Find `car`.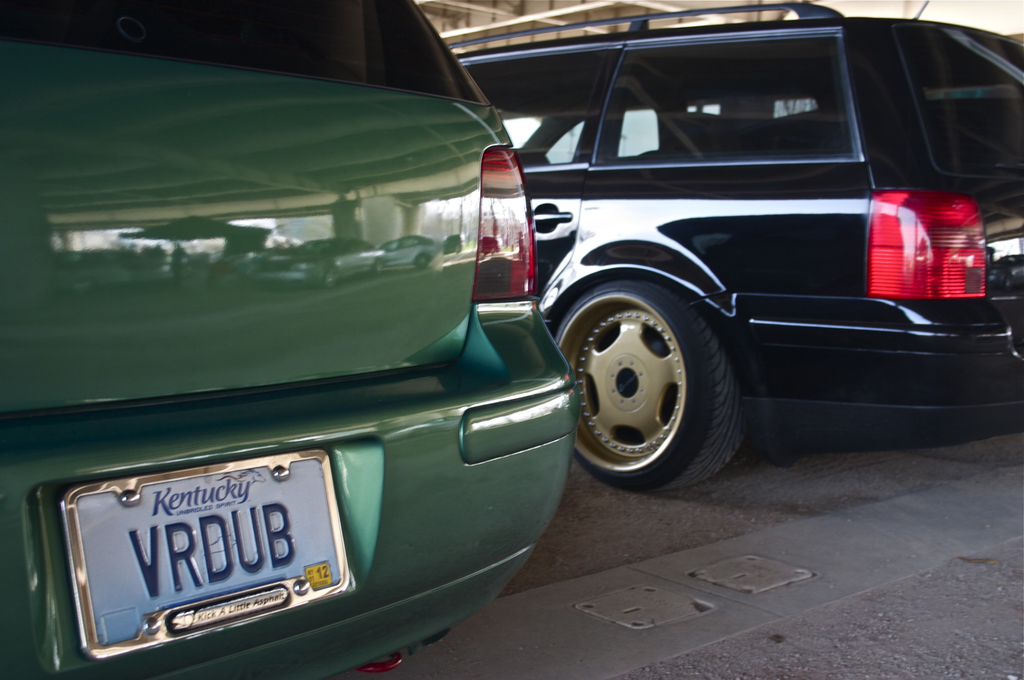
crop(0, 0, 575, 679).
